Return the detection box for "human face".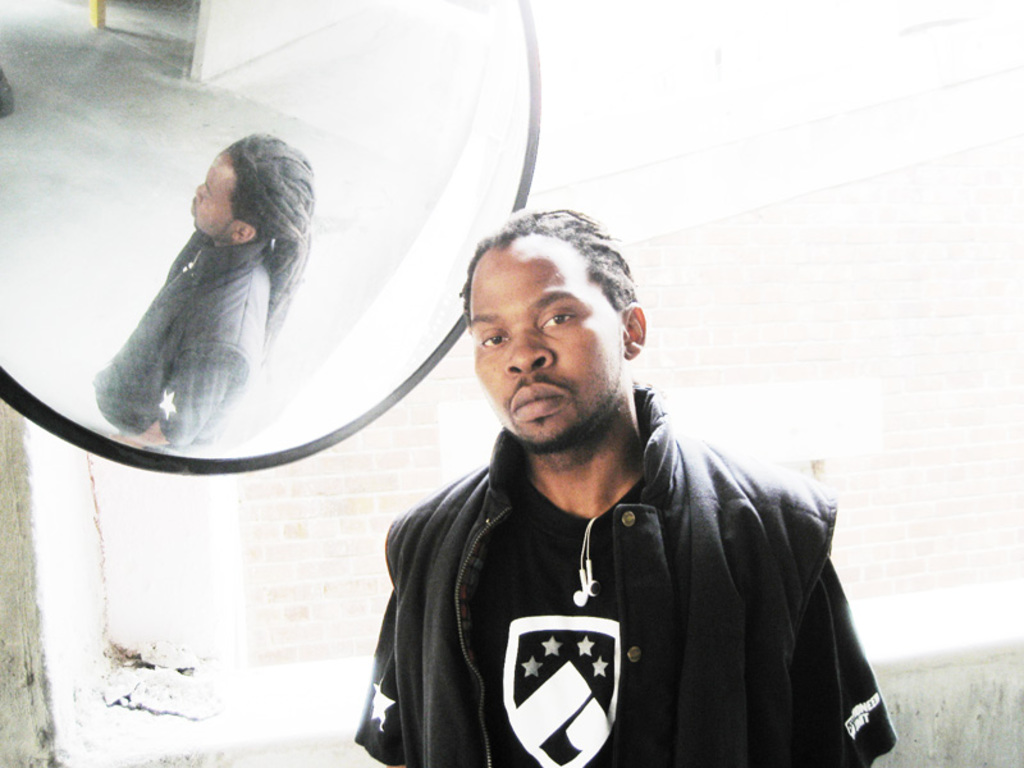
bbox(468, 232, 626, 453).
